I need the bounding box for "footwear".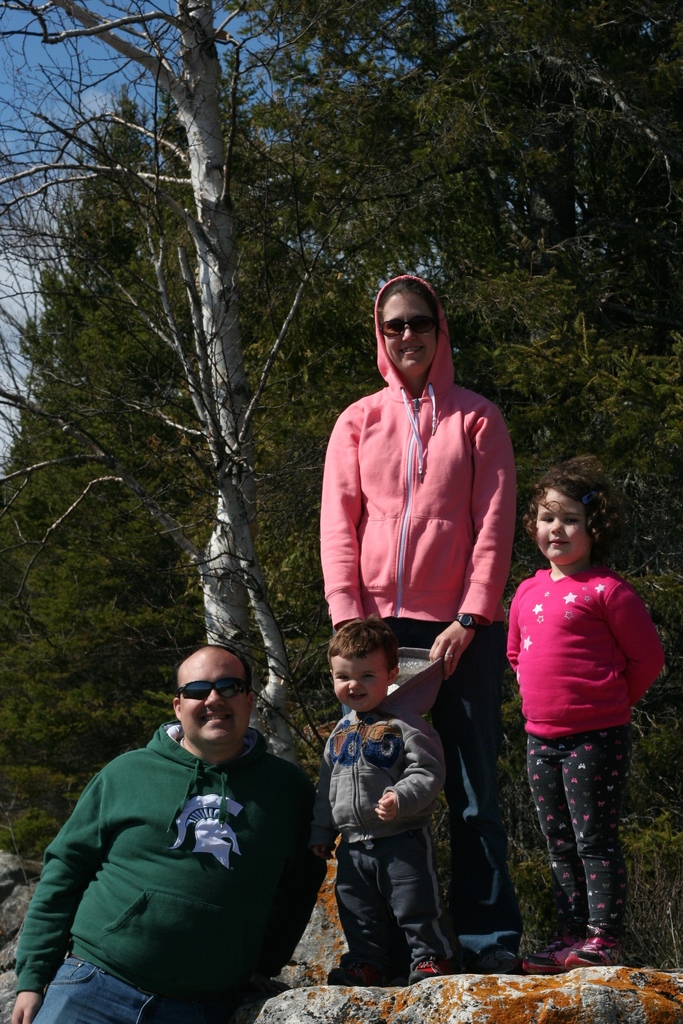
Here it is: 520, 940, 575, 980.
